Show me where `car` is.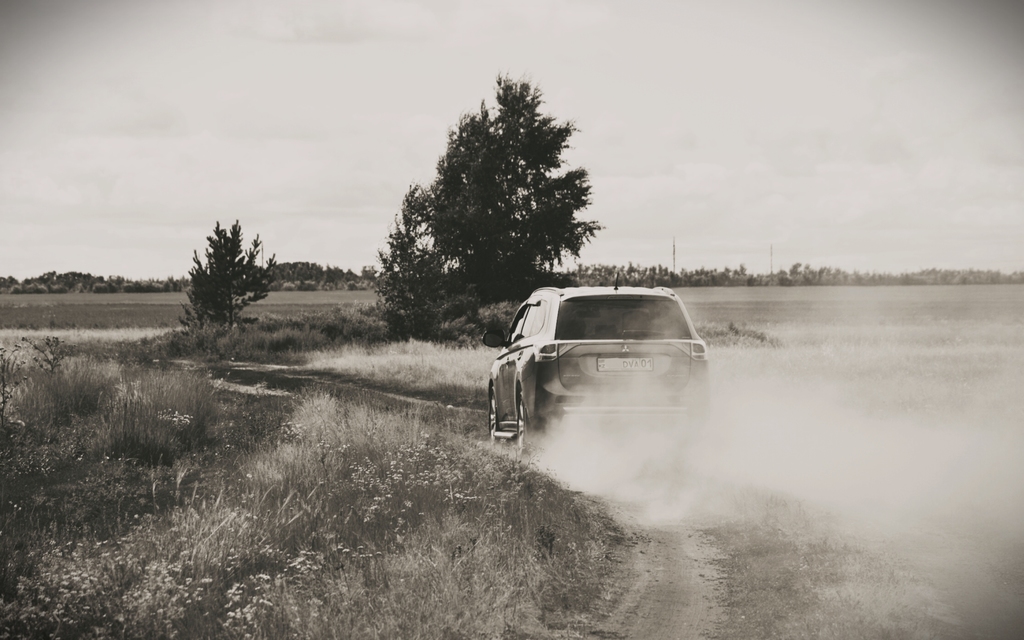
`car` is at l=488, t=278, r=713, b=439.
